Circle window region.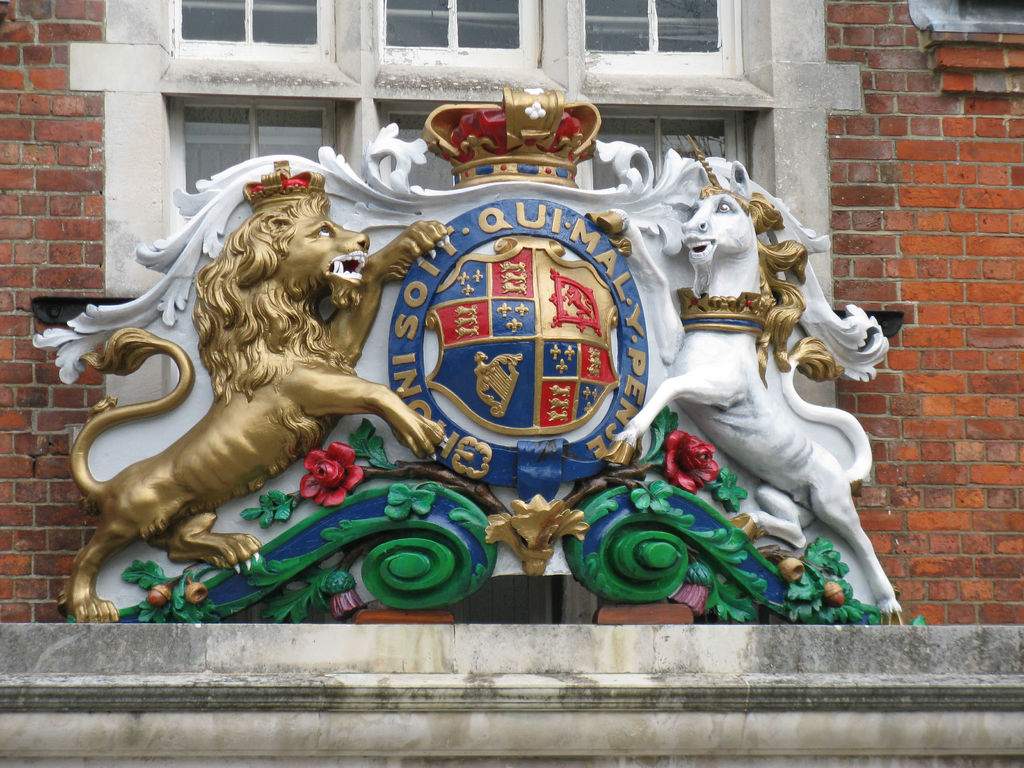
Region: Rect(572, 0, 746, 92).
